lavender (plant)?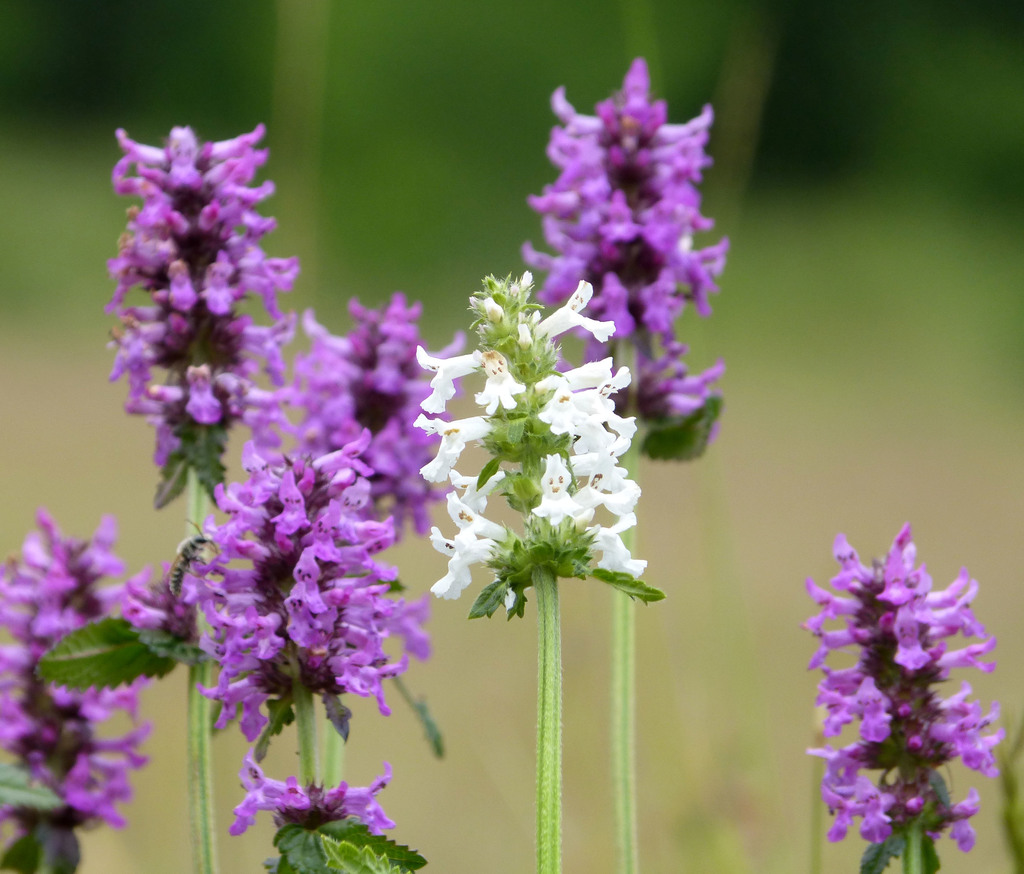
rect(0, 512, 170, 873)
